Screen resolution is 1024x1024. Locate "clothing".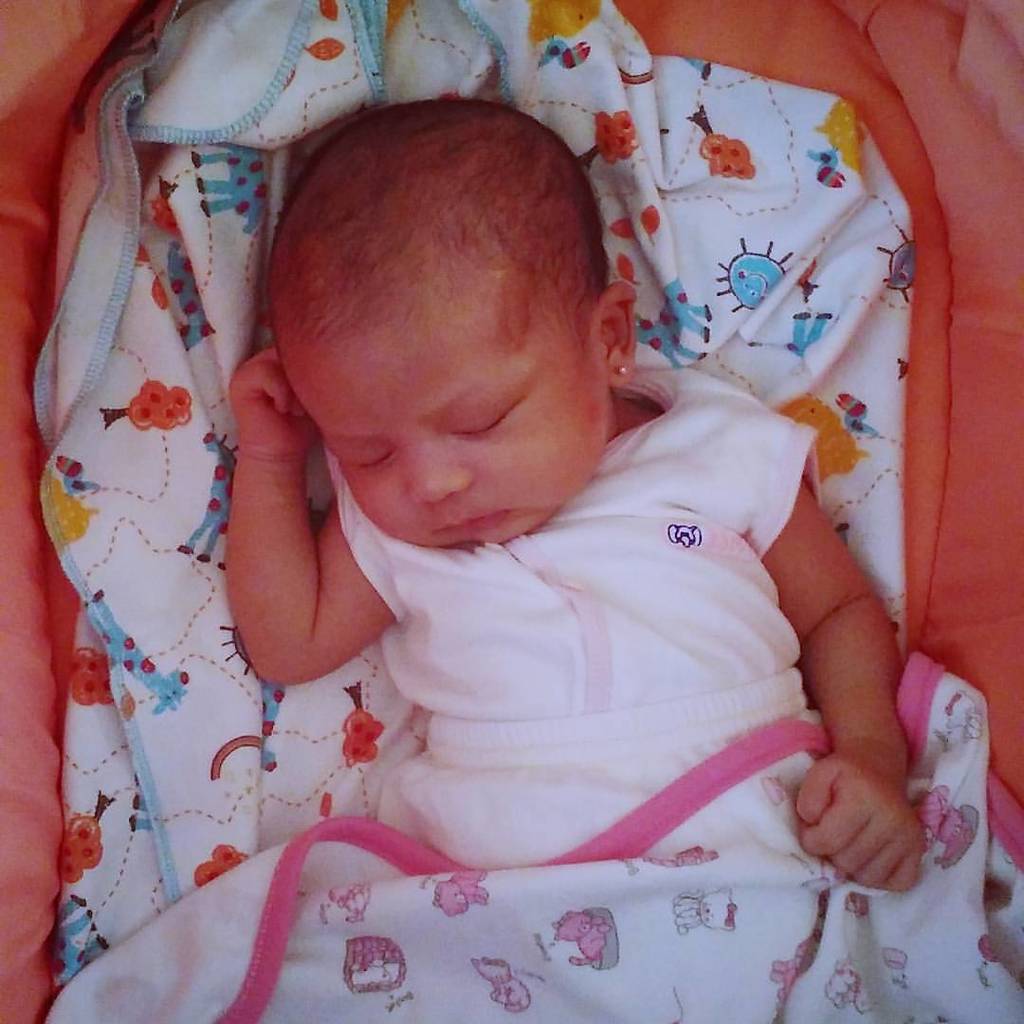
detection(218, 466, 933, 938).
